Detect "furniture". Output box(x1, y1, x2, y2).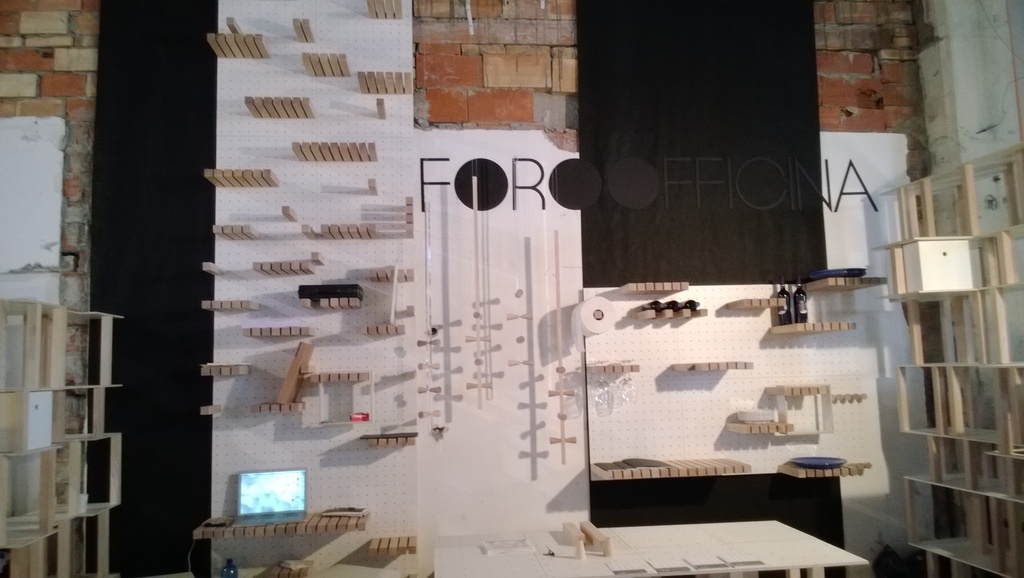
box(434, 519, 869, 577).
